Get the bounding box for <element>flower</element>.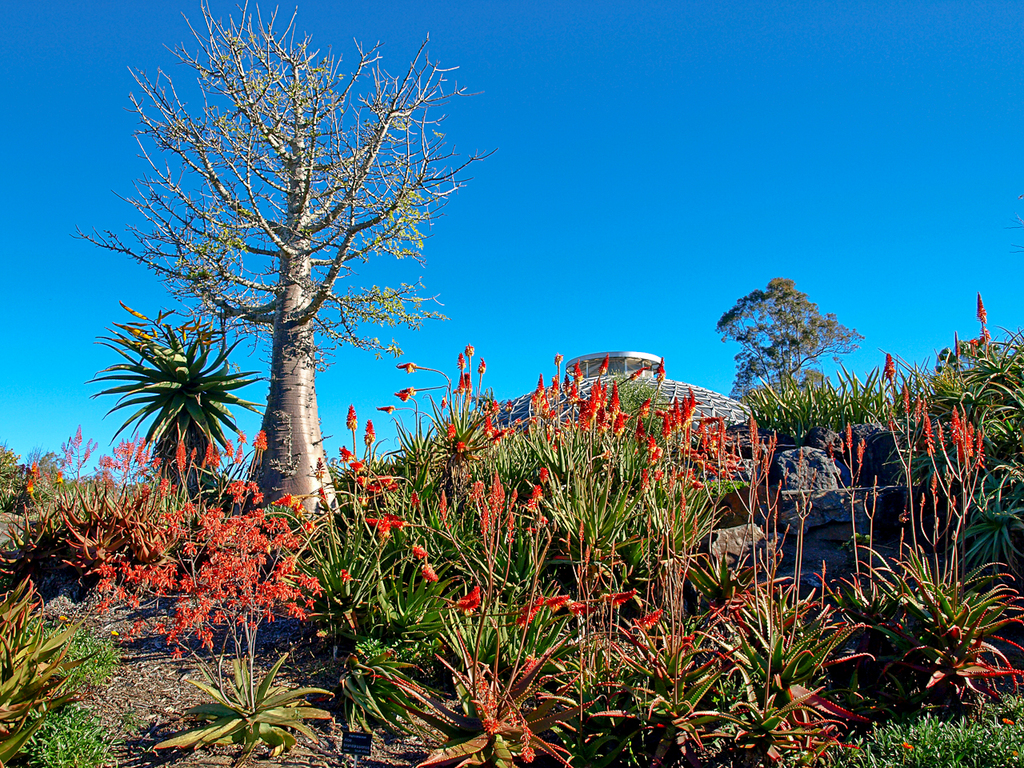
bbox=[953, 406, 959, 440].
